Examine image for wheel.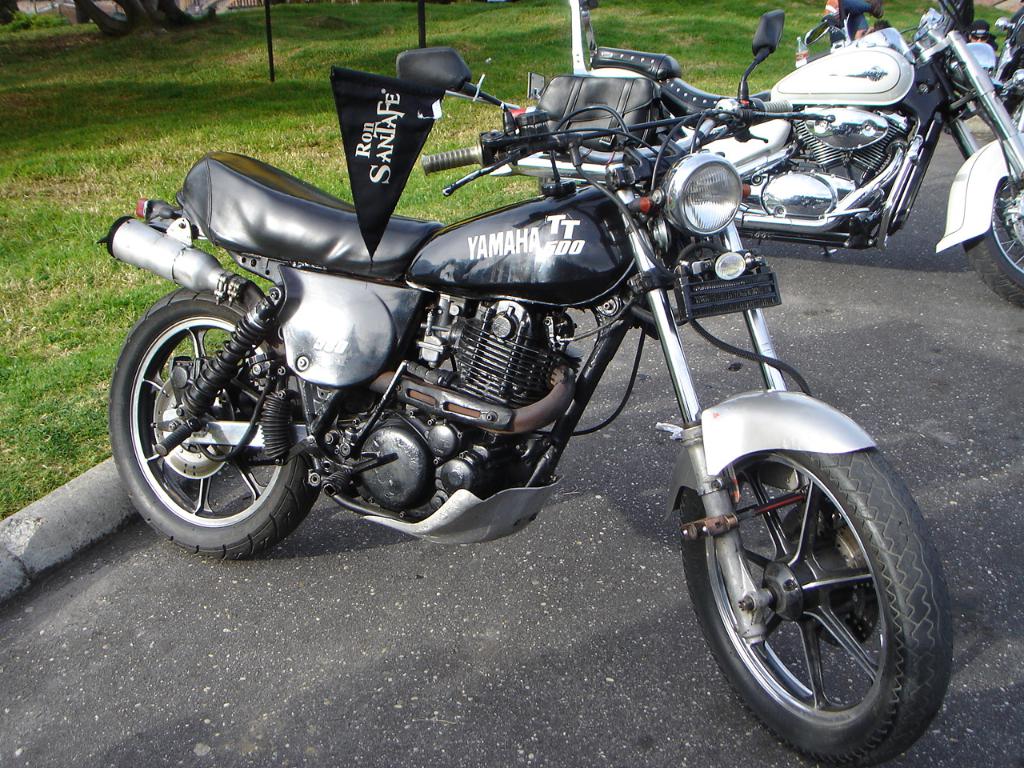
Examination result: detection(679, 382, 959, 766).
